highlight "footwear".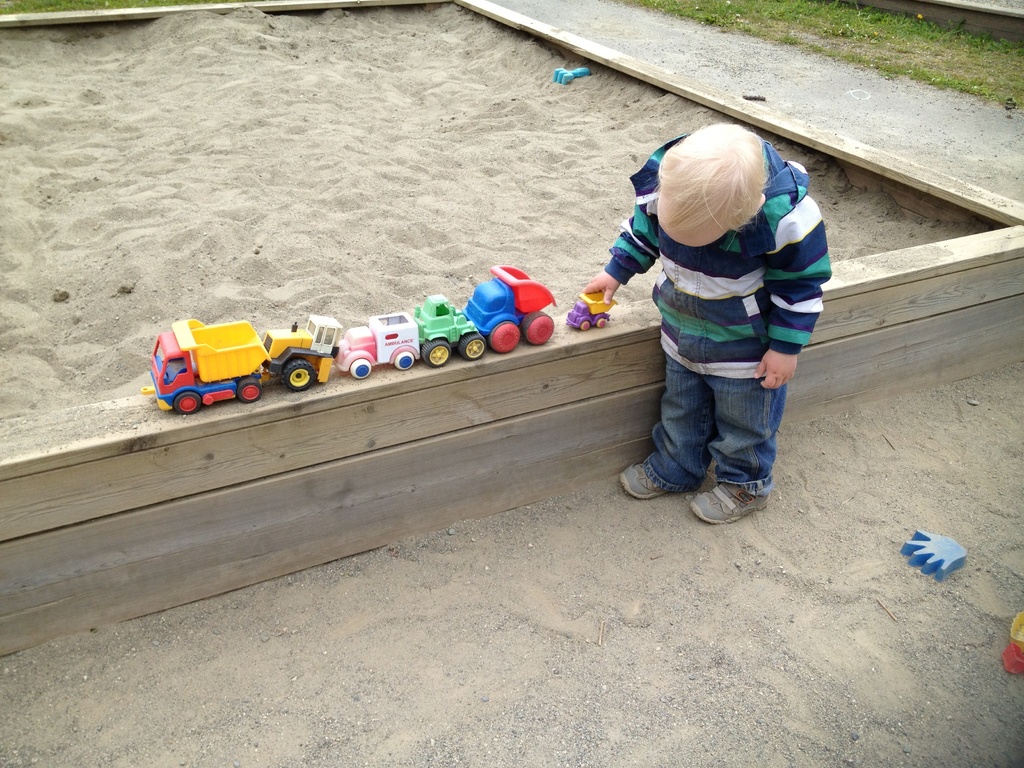
Highlighted region: left=687, top=472, right=771, bottom=526.
